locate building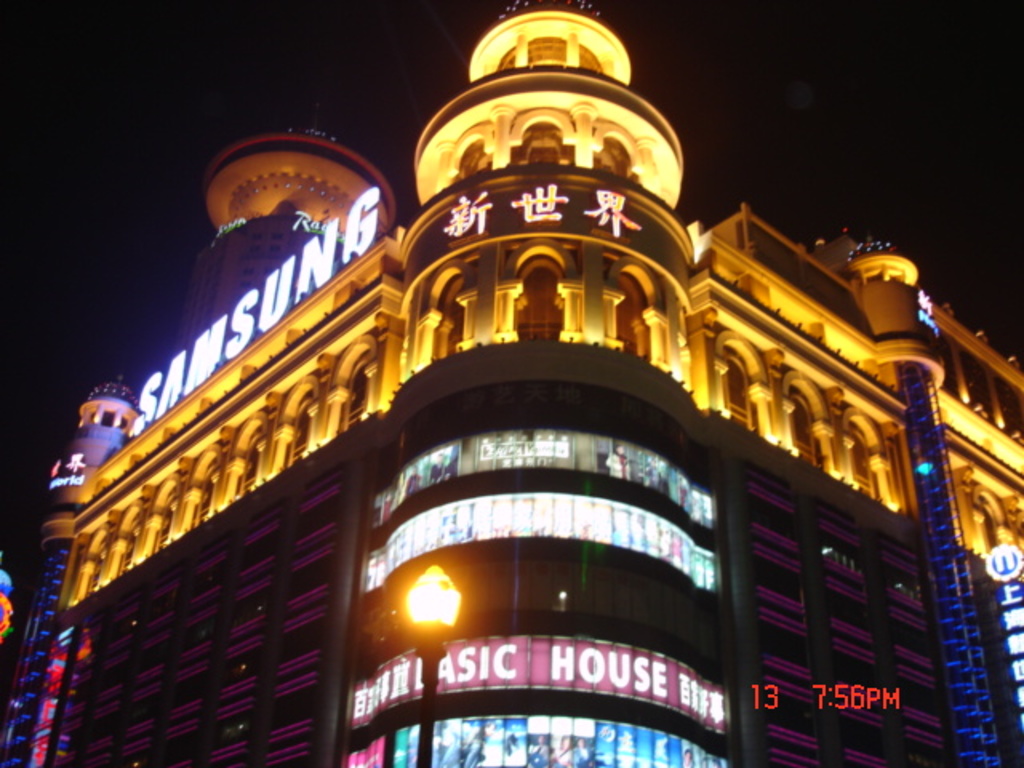
<box>0,2,1022,766</box>
